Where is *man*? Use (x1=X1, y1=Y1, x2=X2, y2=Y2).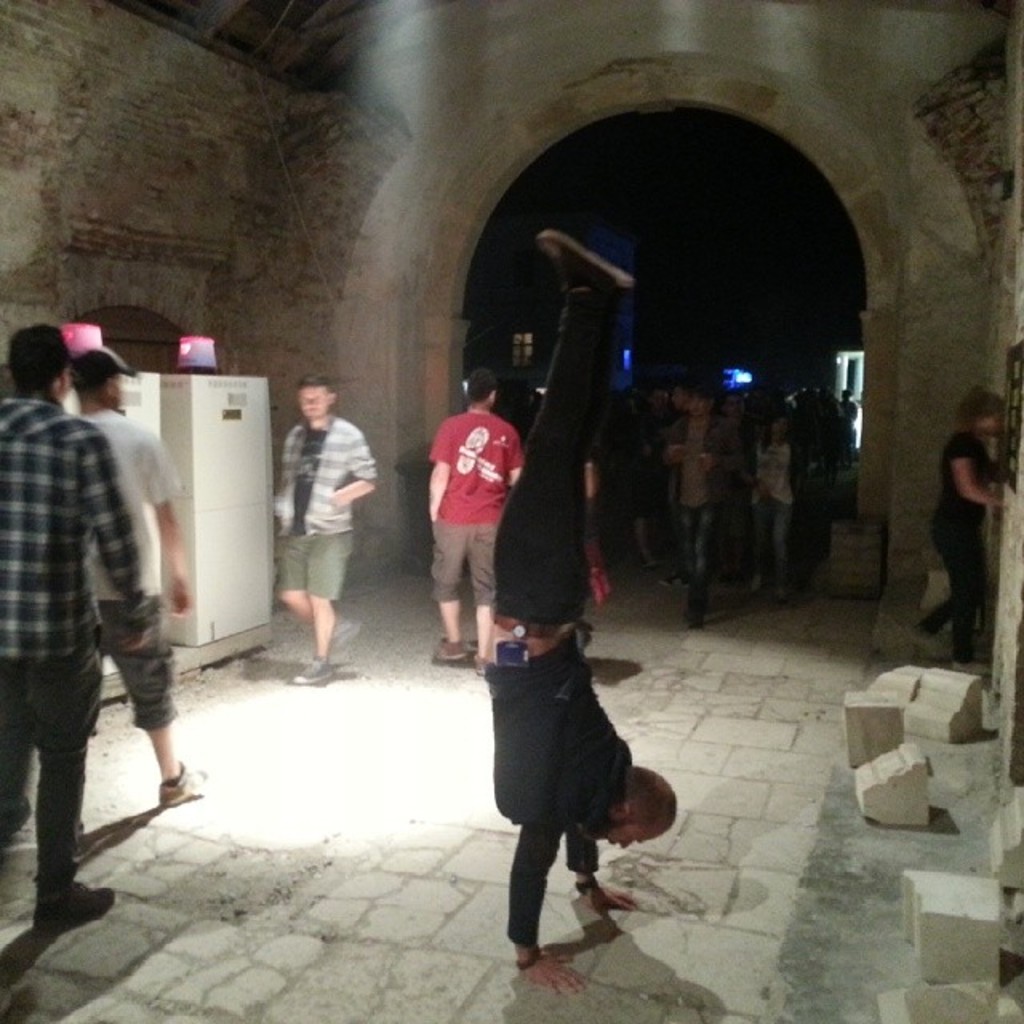
(x1=654, y1=386, x2=725, y2=627).
